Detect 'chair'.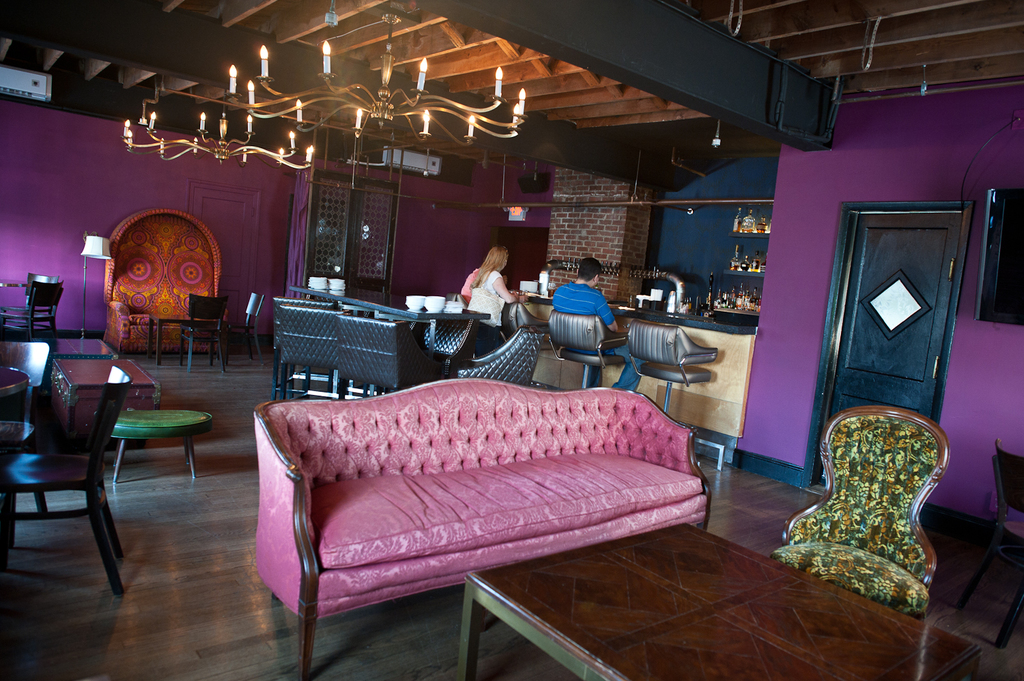
Detected at 958,443,1023,653.
